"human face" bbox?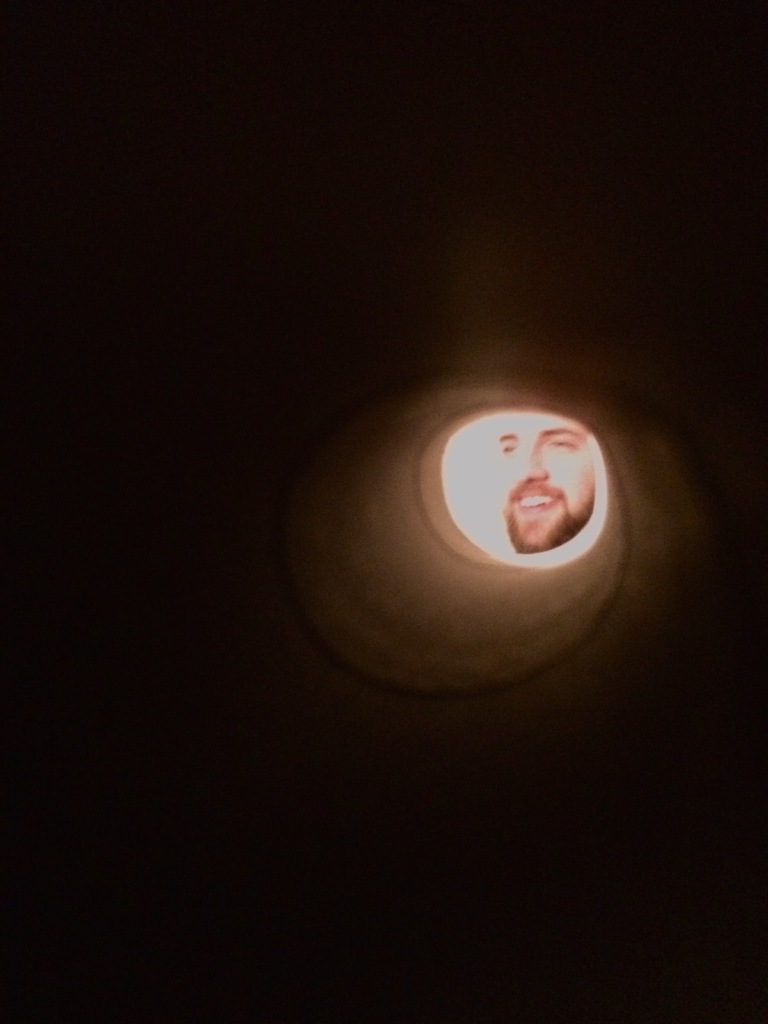
box(498, 418, 593, 555)
